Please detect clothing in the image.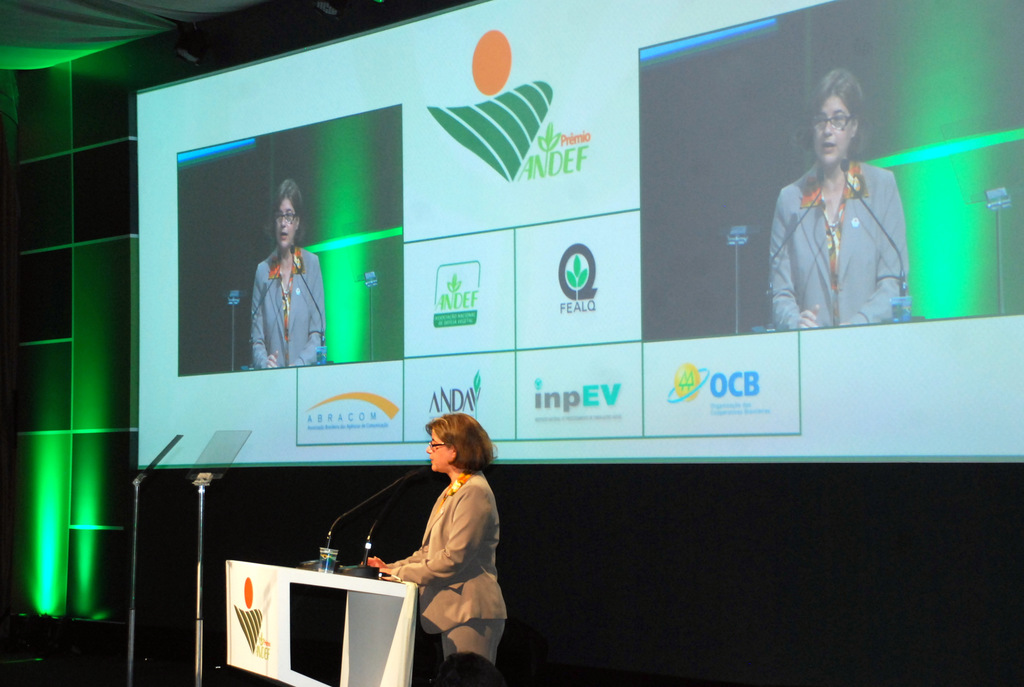
394,466,510,674.
